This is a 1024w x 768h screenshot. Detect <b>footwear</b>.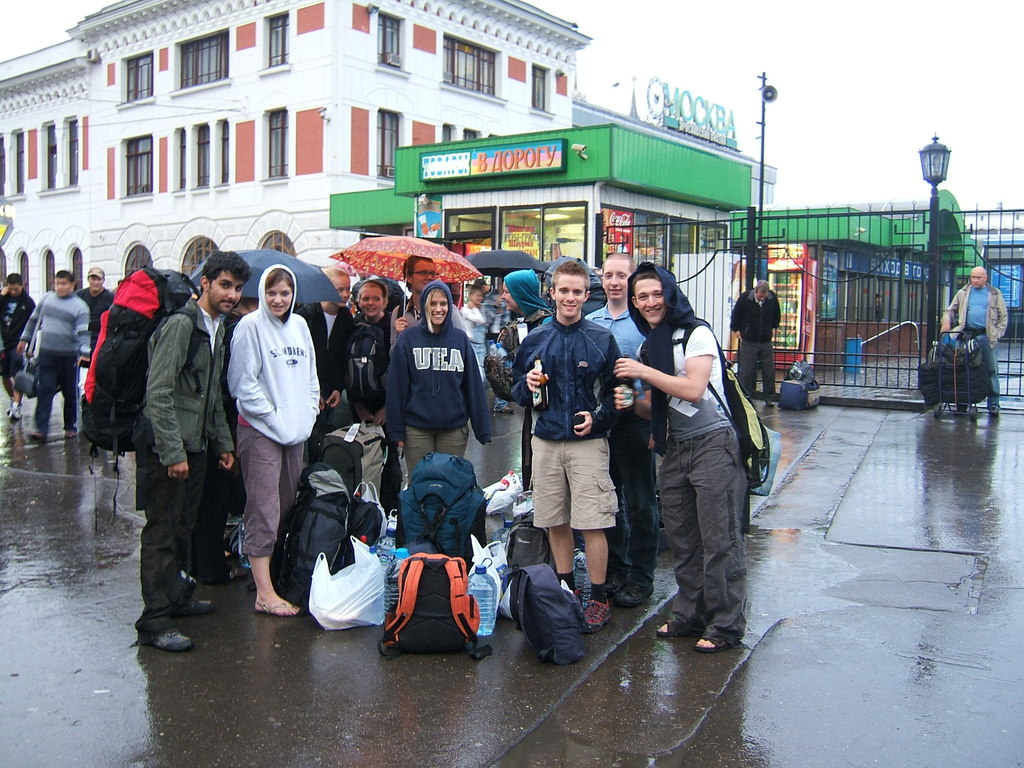
(652,616,703,640).
